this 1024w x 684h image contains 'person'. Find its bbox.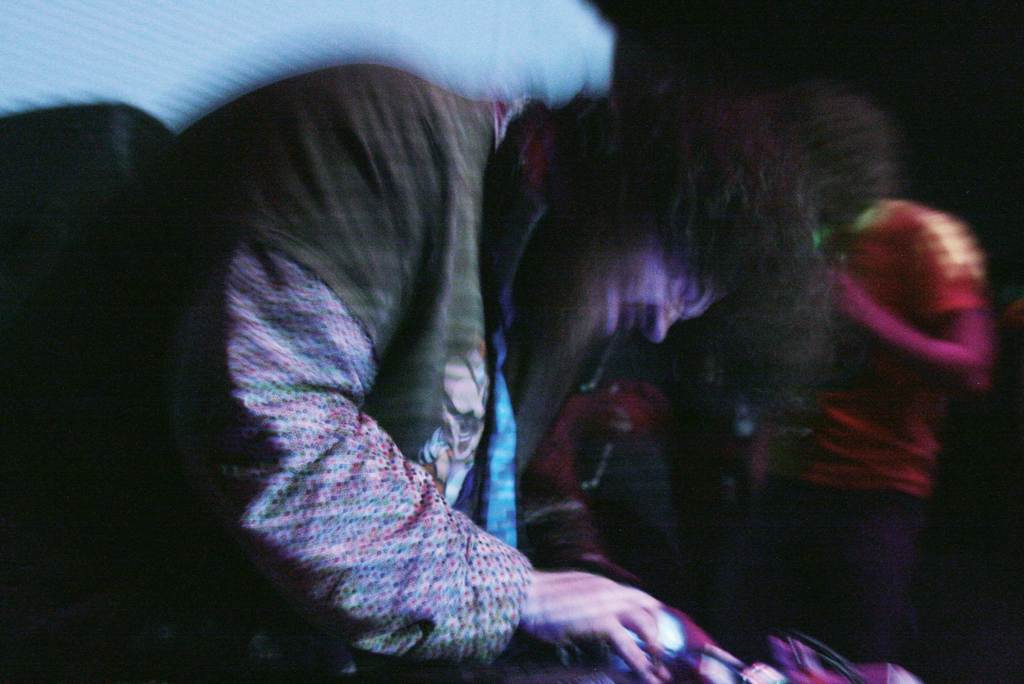
523 348 726 615.
